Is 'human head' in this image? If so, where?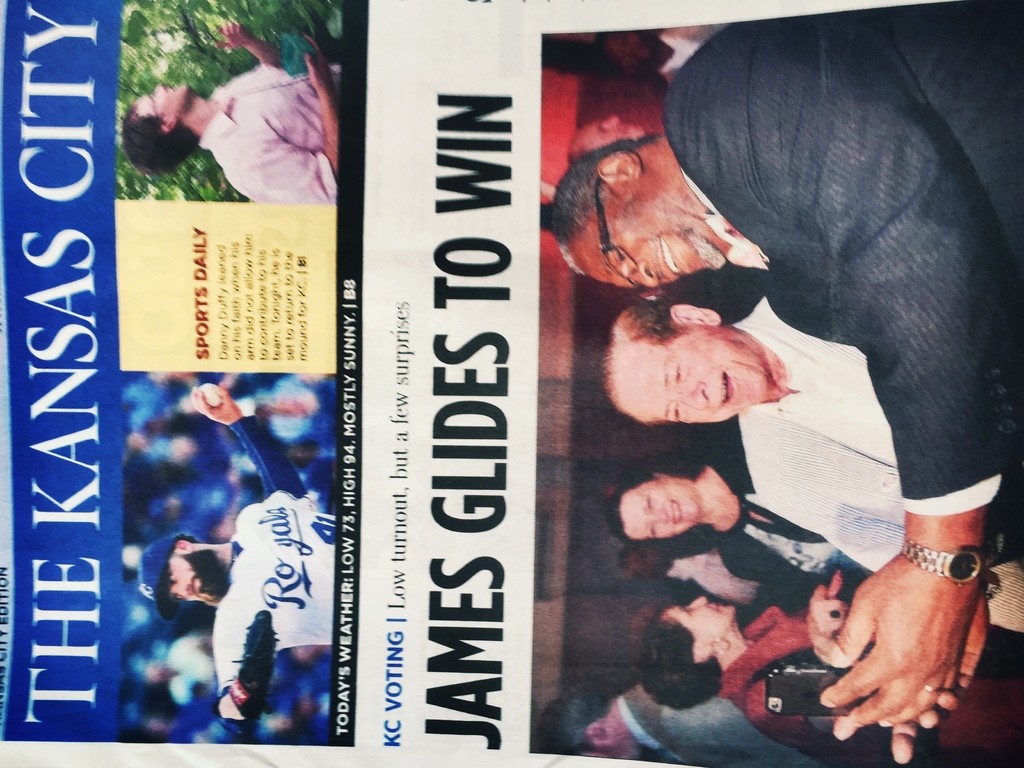
Yes, at [122,83,195,179].
